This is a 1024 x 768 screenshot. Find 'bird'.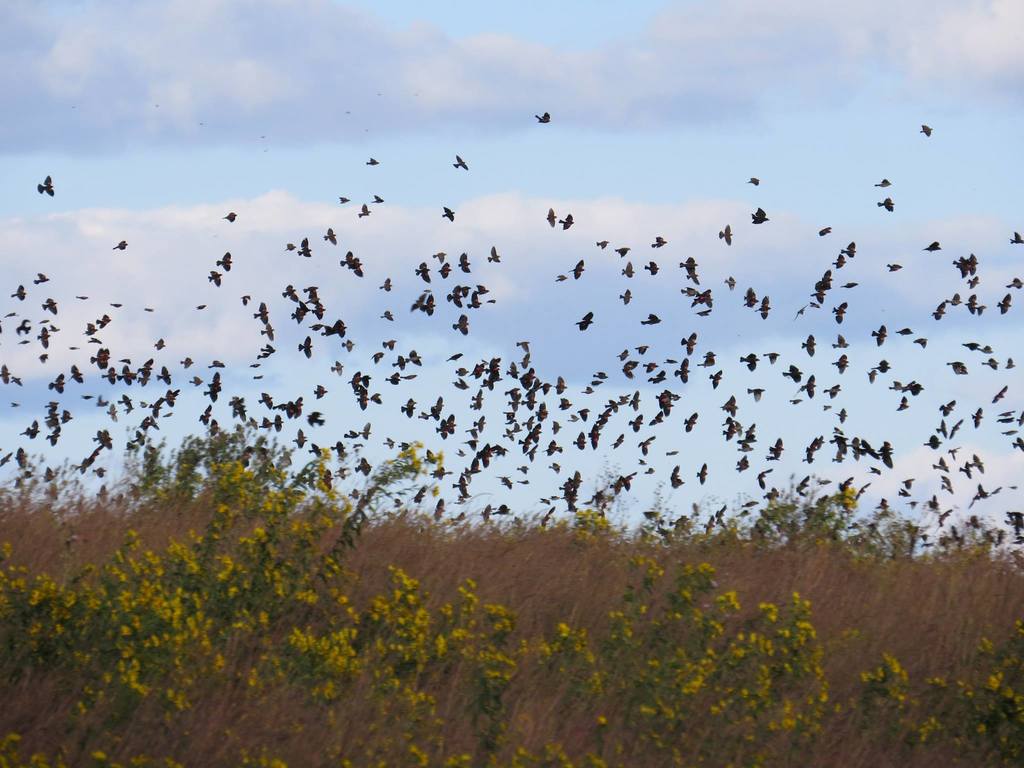
Bounding box: (left=79, top=394, right=93, bottom=404).
